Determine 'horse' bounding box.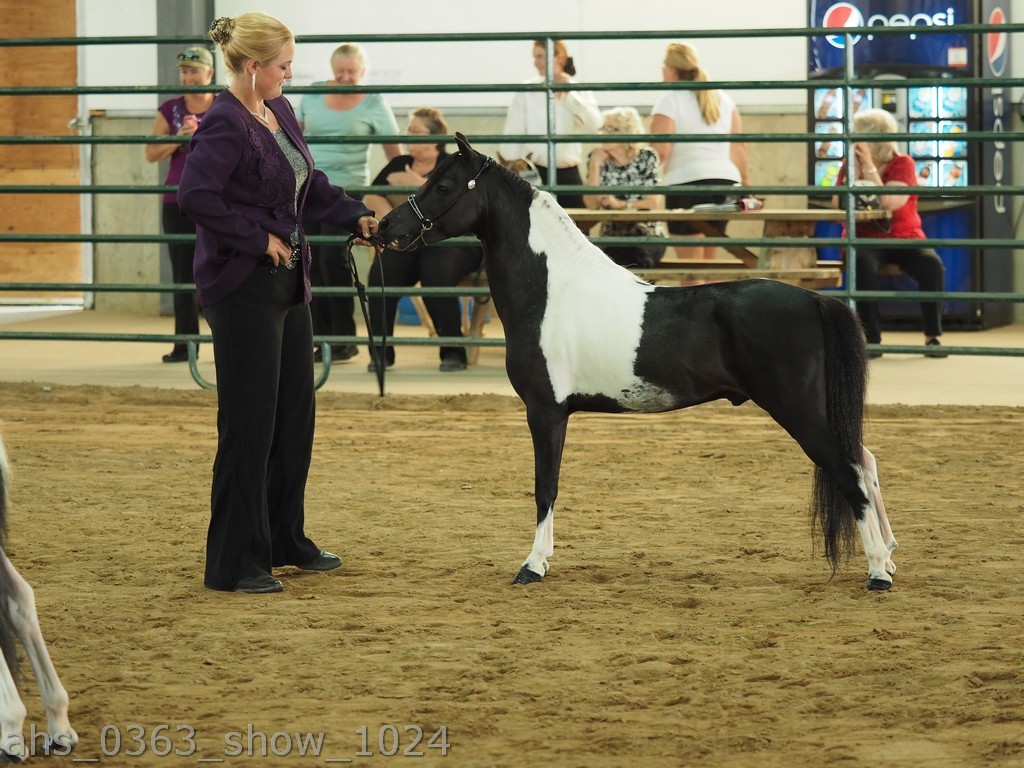
Determined: region(0, 439, 79, 764).
